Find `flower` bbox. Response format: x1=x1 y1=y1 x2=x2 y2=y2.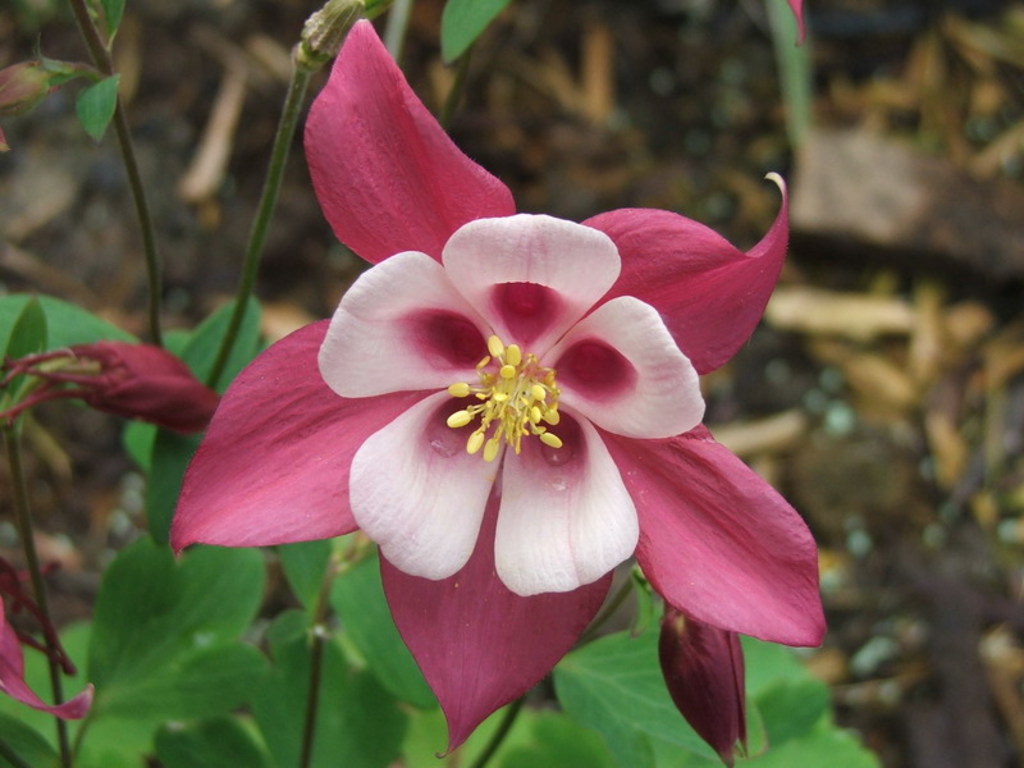
x1=0 y1=556 x2=95 y2=727.
